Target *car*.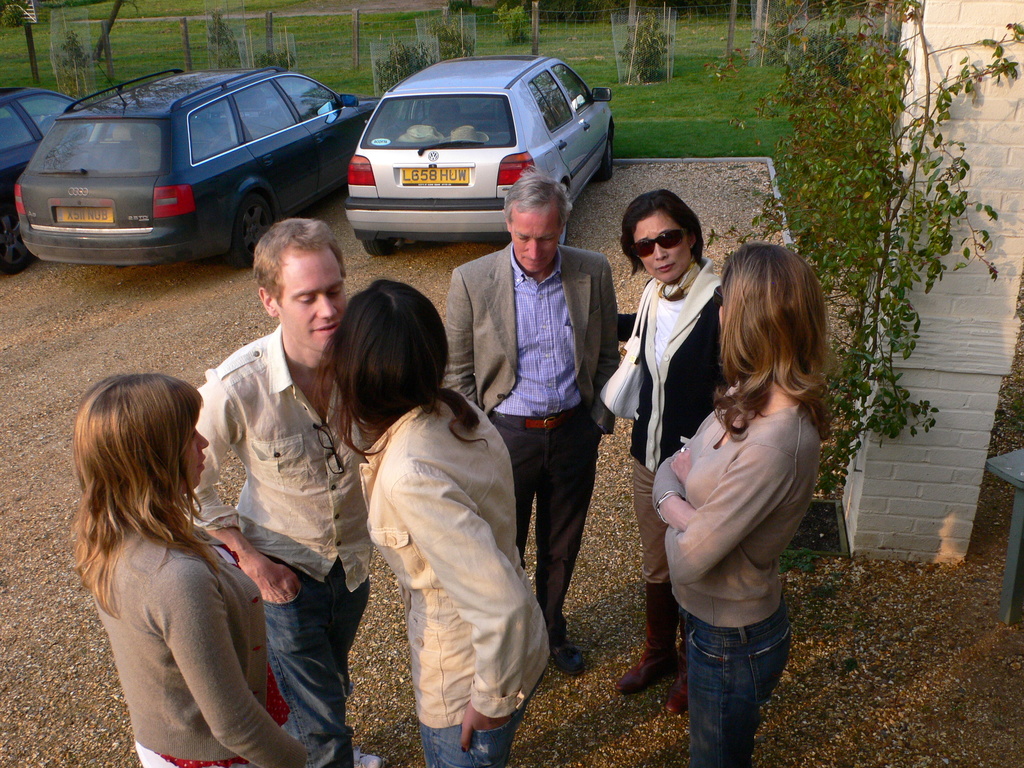
Target region: <box>15,64,378,268</box>.
